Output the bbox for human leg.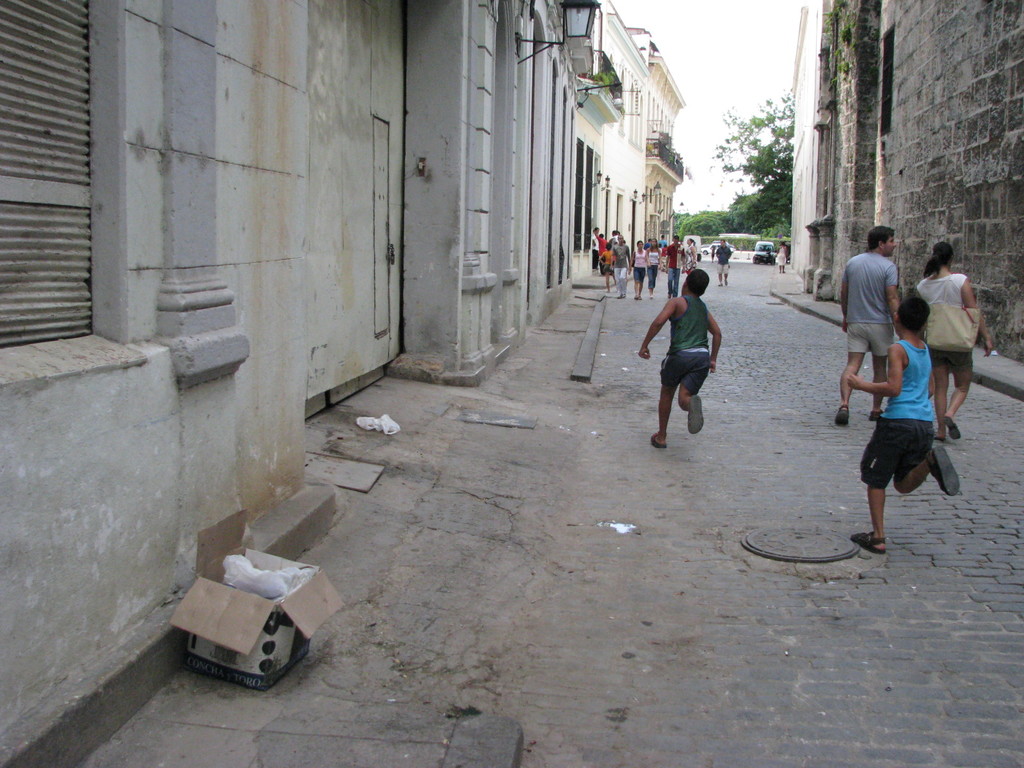
left=668, top=268, right=678, bottom=297.
